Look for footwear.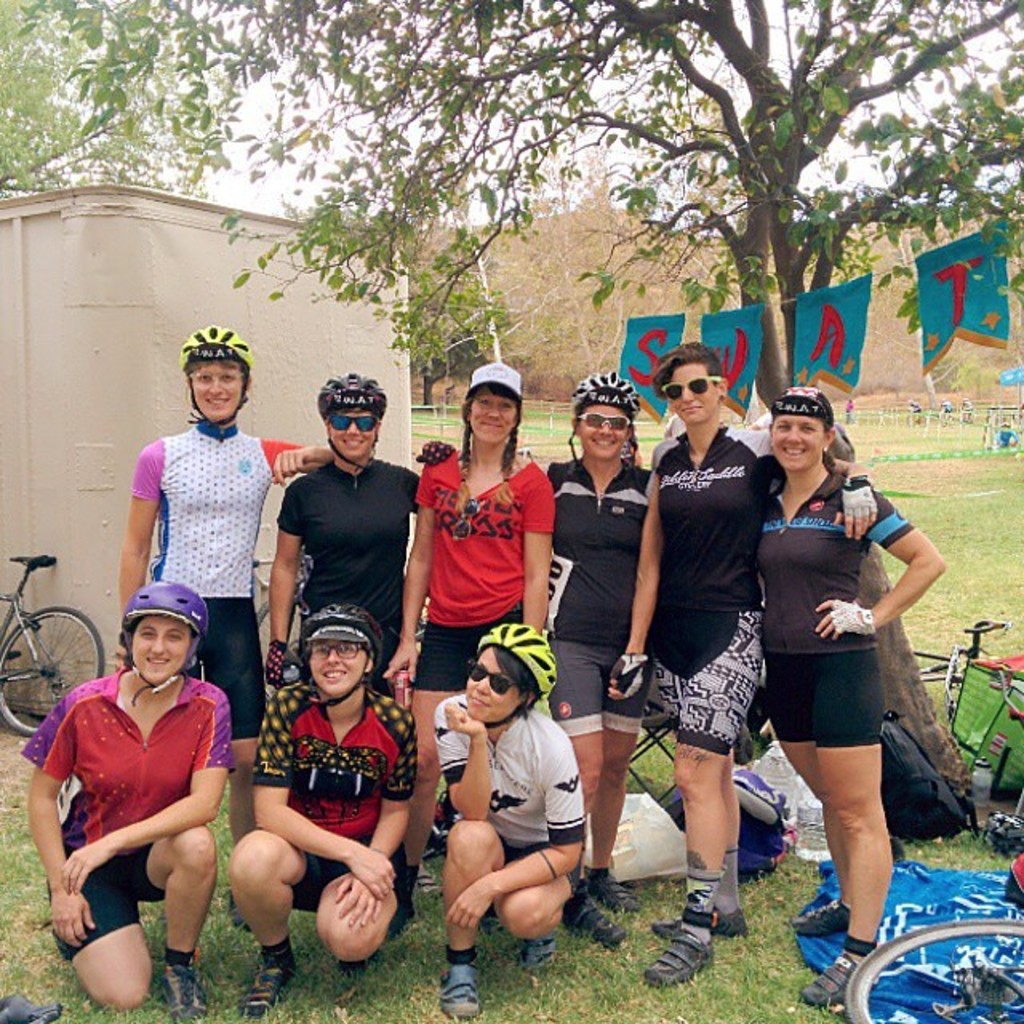
Found: BBox(646, 915, 712, 982).
